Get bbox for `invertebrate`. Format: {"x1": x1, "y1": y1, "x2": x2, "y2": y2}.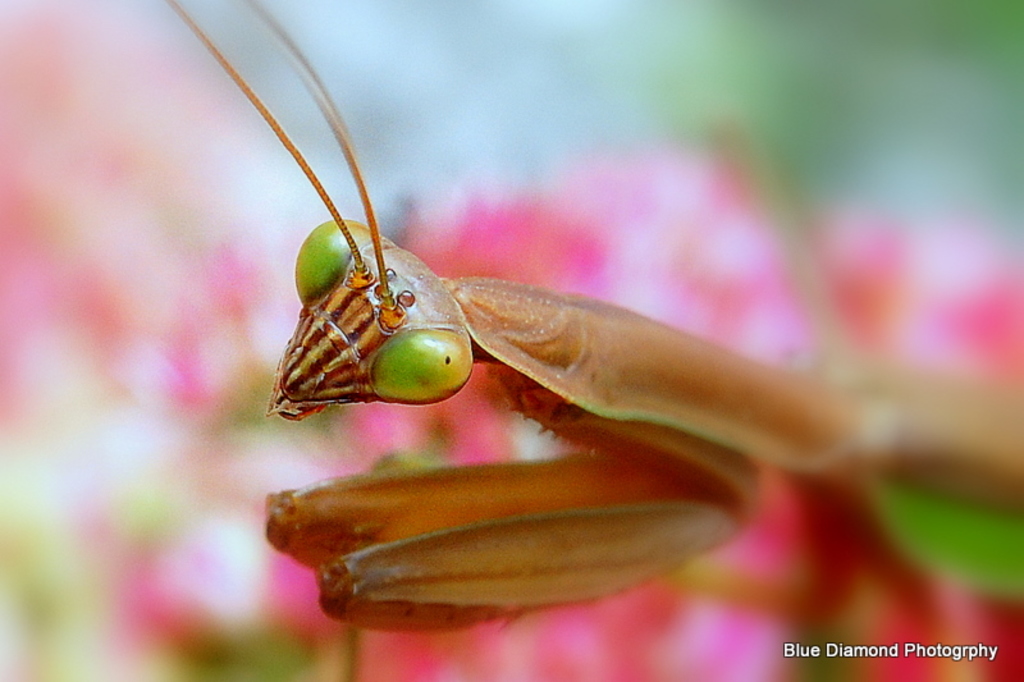
{"x1": 170, "y1": 3, "x2": 1021, "y2": 637}.
